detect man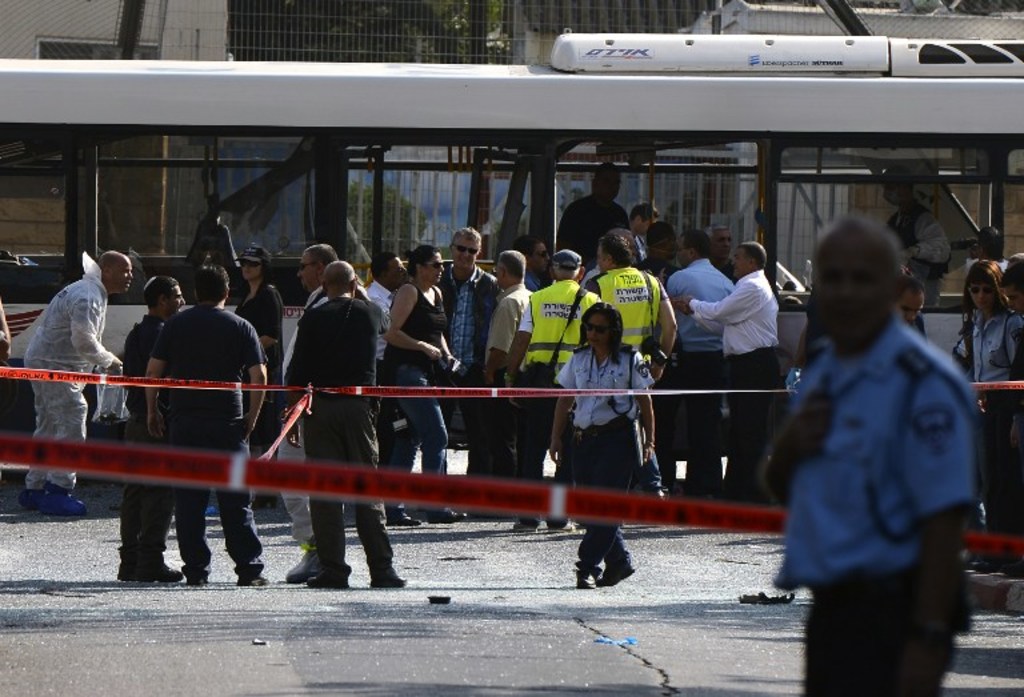
region(672, 241, 785, 497)
